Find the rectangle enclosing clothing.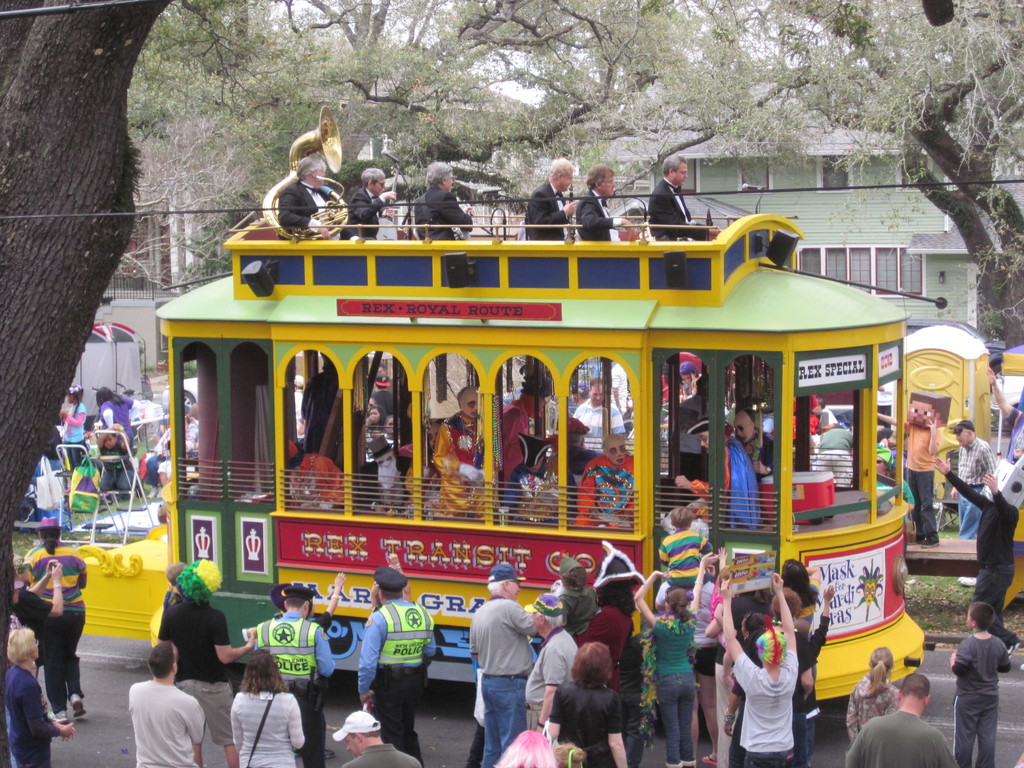
box=[949, 633, 1011, 767].
